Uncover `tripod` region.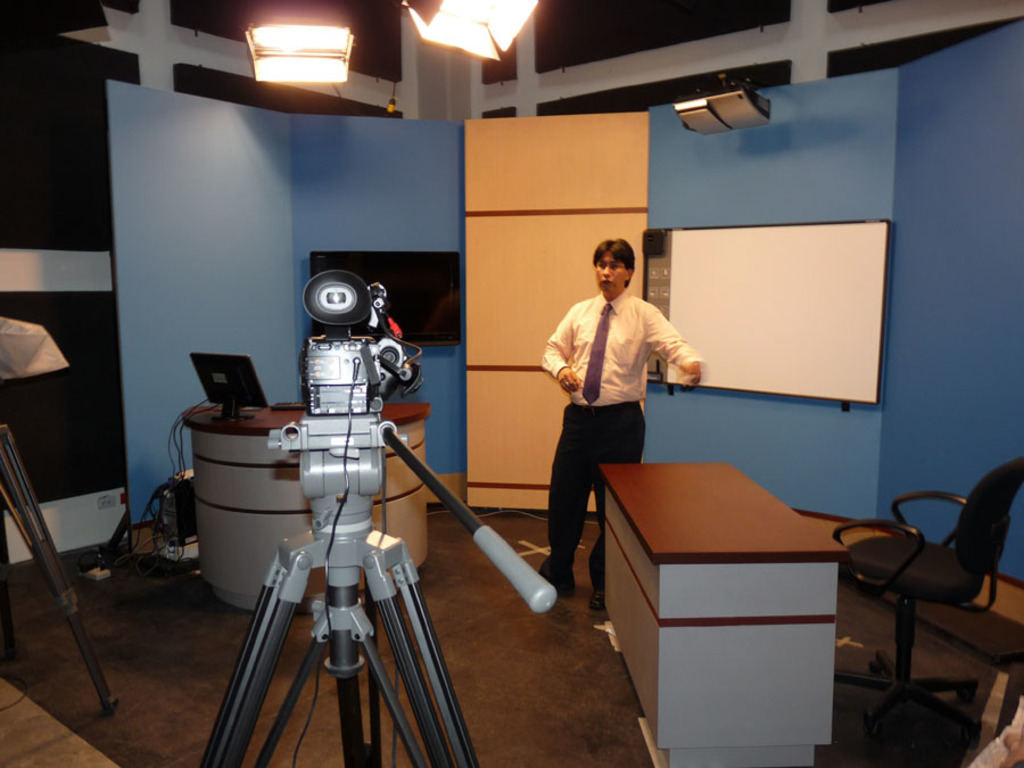
Uncovered: region(198, 388, 559, 767).
